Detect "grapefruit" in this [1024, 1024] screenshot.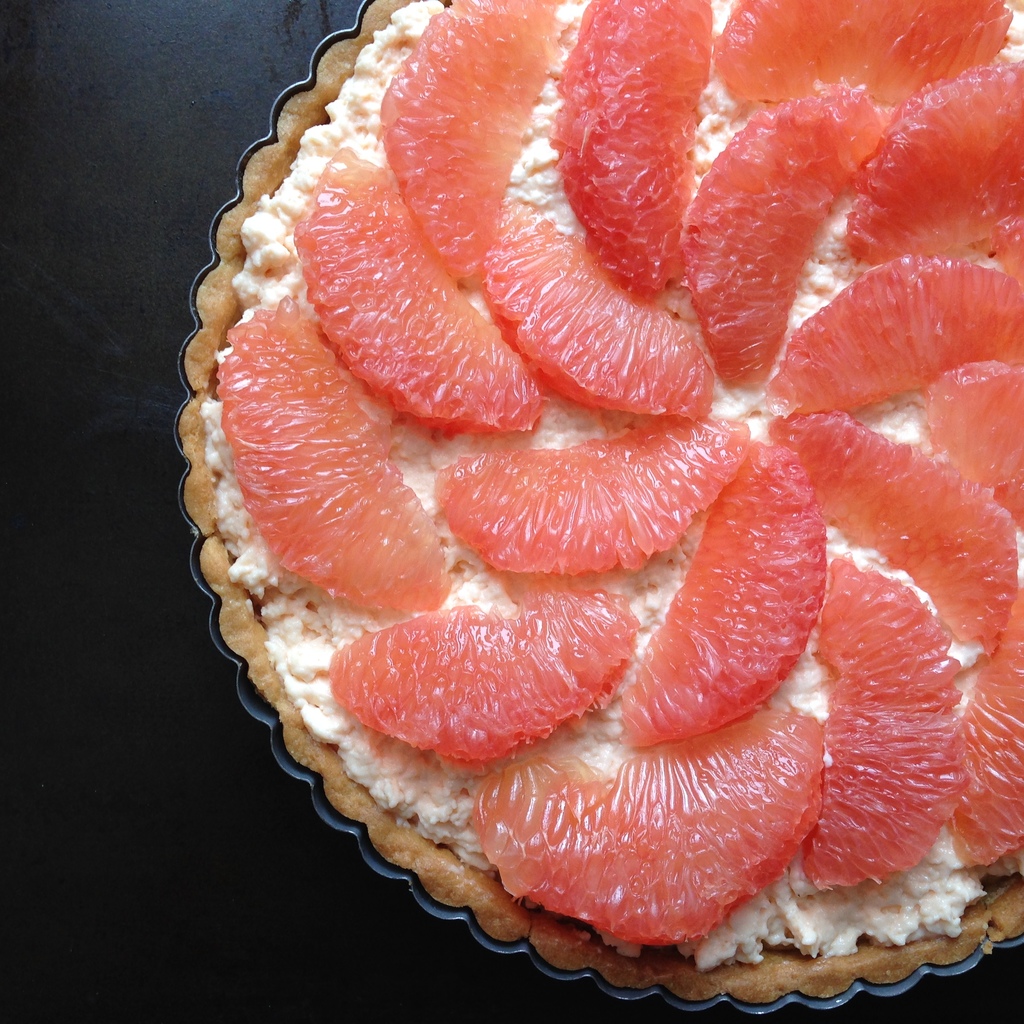
Detection: bbox=[796, 245, 1007, 416].
